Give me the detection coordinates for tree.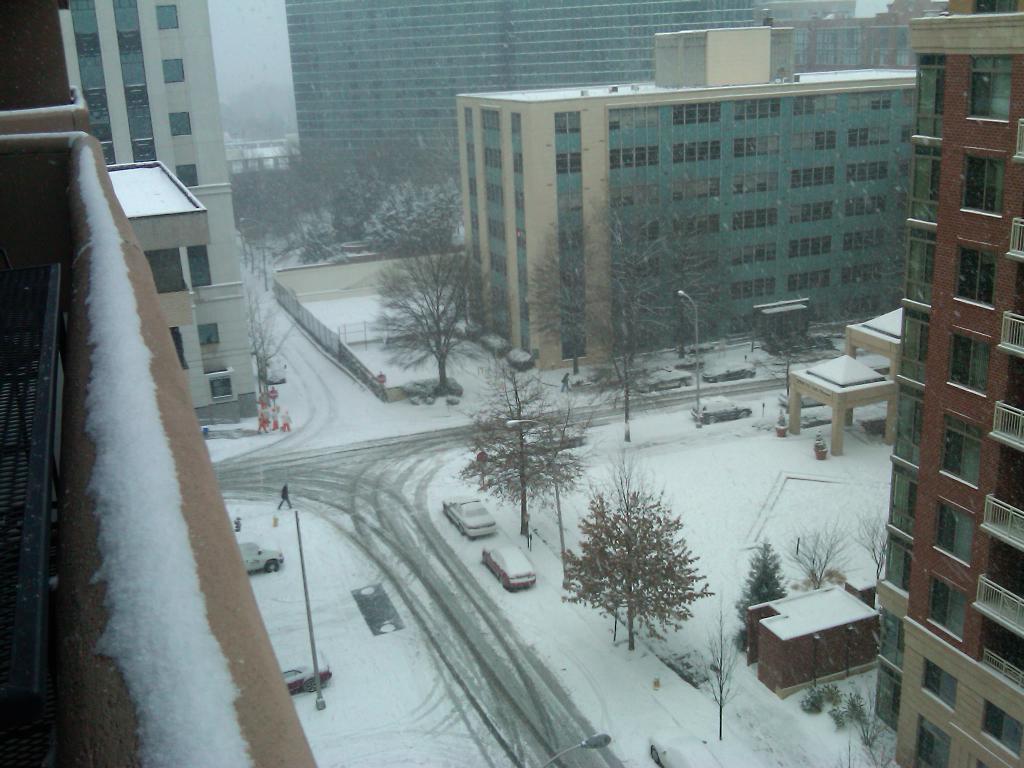
694 595 746 744.
